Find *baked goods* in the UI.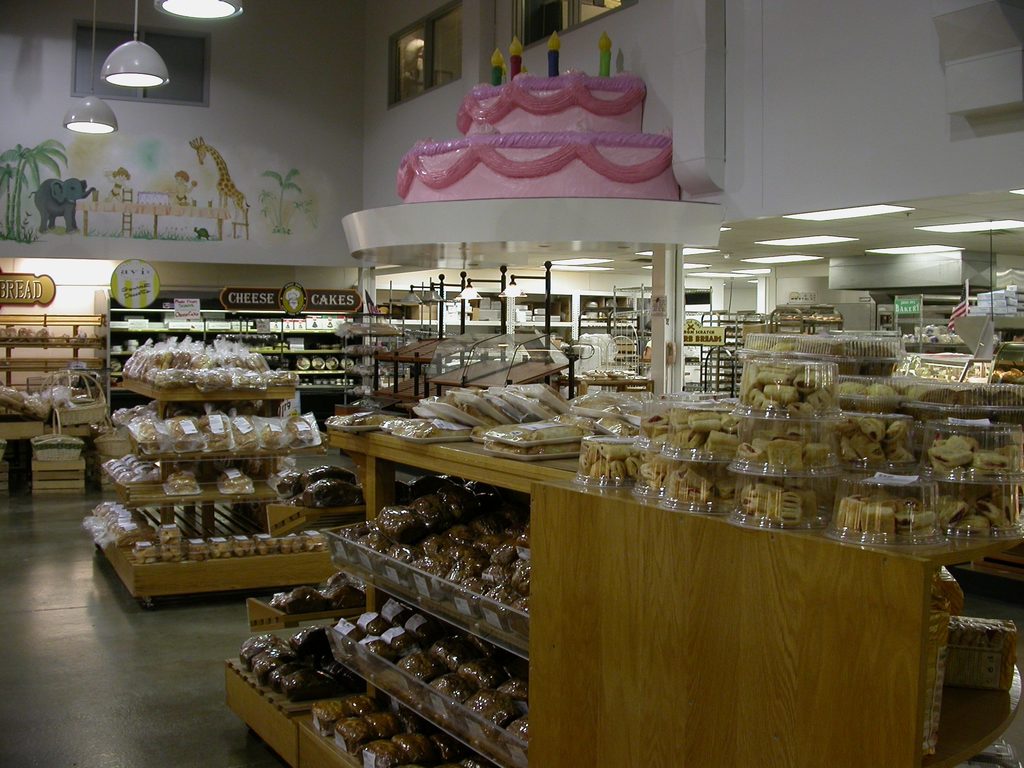
UI element at l=218, t=472, r=252, b=488.
